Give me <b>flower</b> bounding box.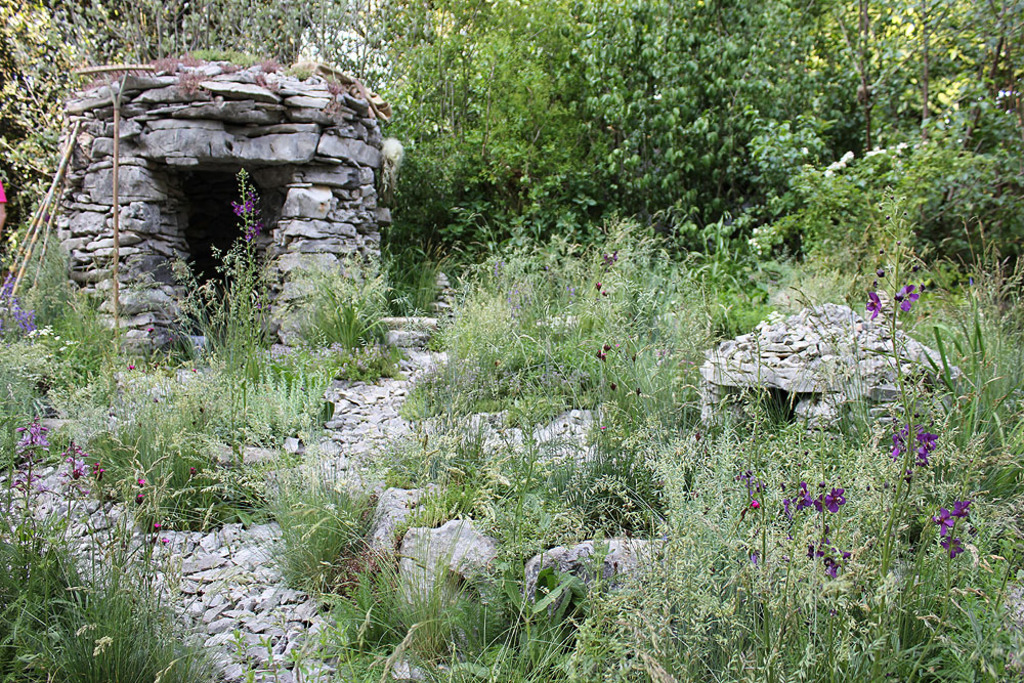
BBox(862, 292, 888, 322).
